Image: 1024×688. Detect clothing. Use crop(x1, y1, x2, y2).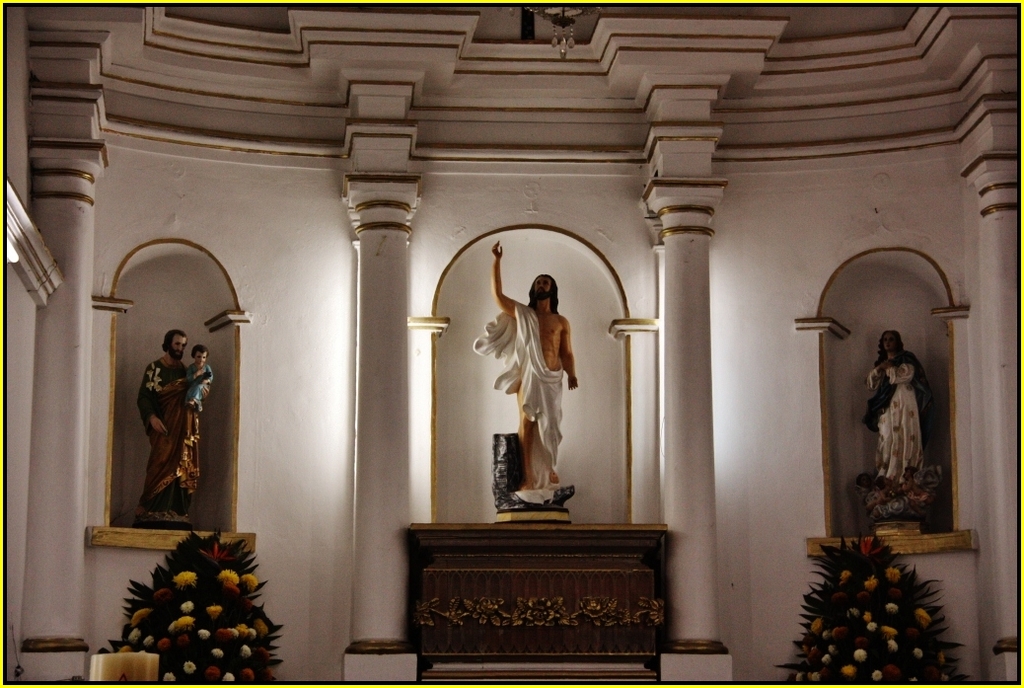
crop(861, 348, 938, 486).
